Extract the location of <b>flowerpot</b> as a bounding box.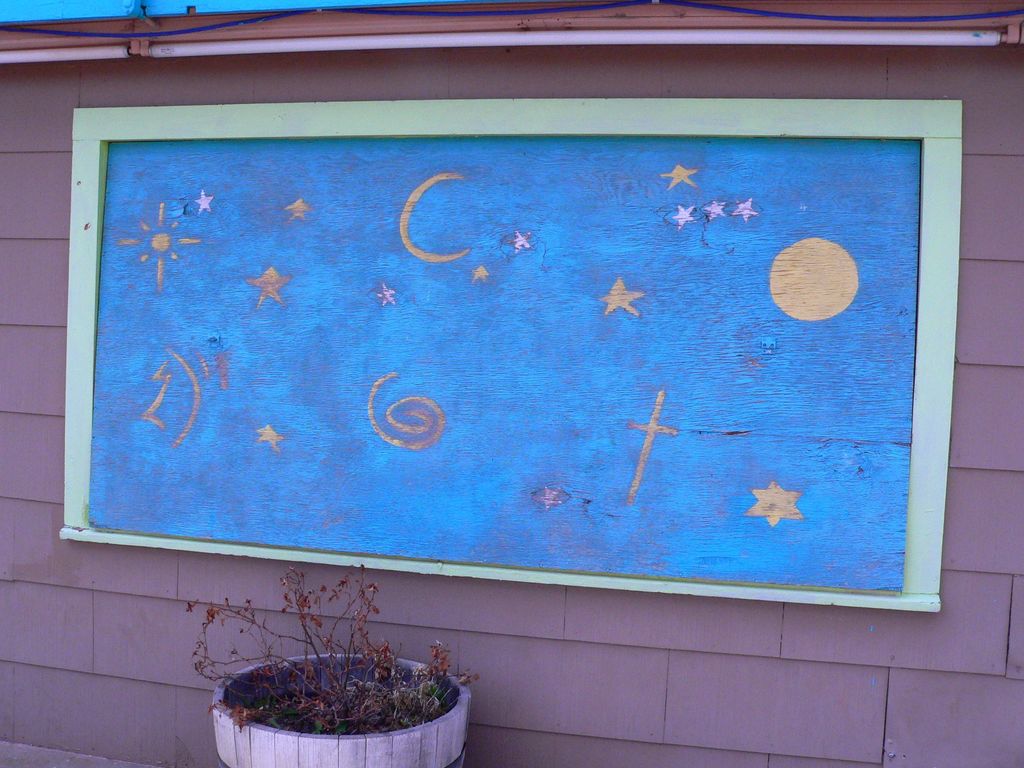
195 644 470 765.
